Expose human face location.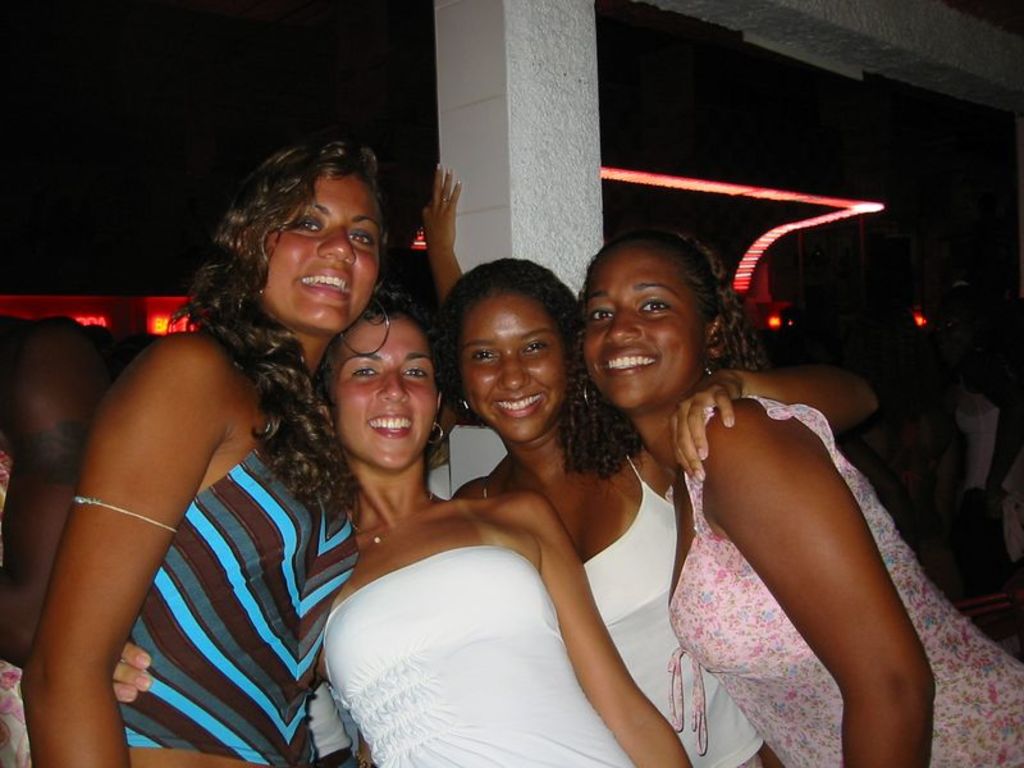
Exposed at box(329, 312, 438, 470).
